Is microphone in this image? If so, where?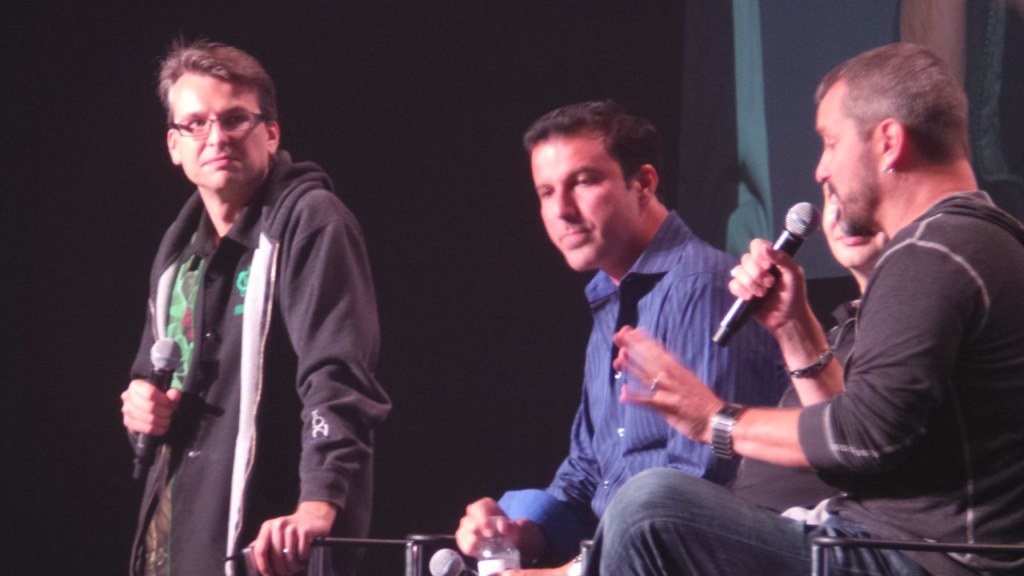
Yes, at bbox=[135, 336, 185, 471].
